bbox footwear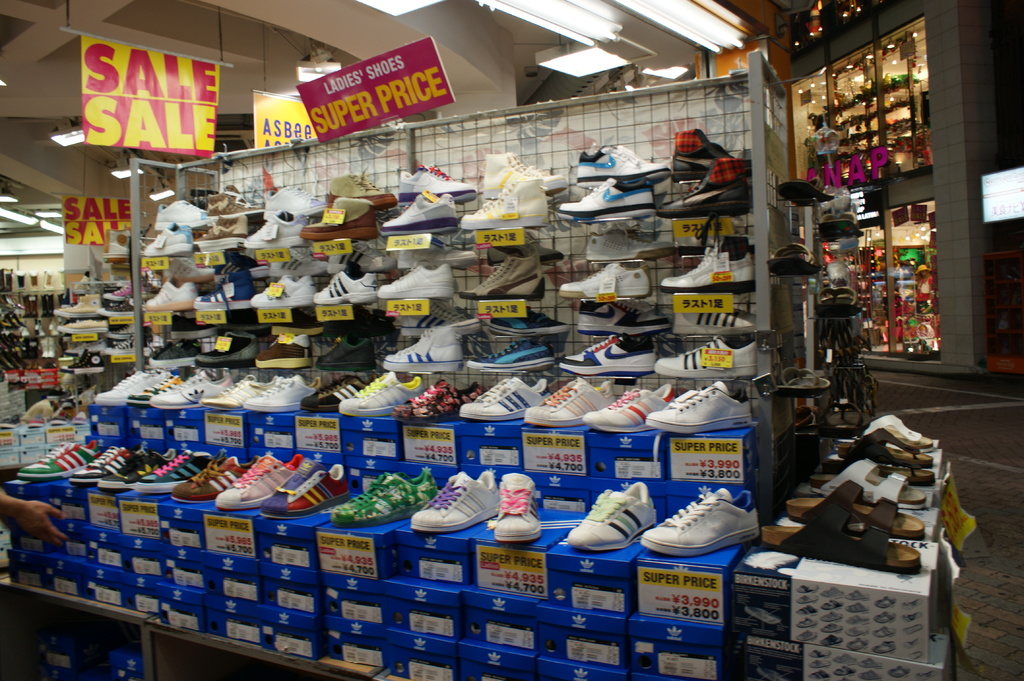
<region>574, 142, 658, 171</region>
